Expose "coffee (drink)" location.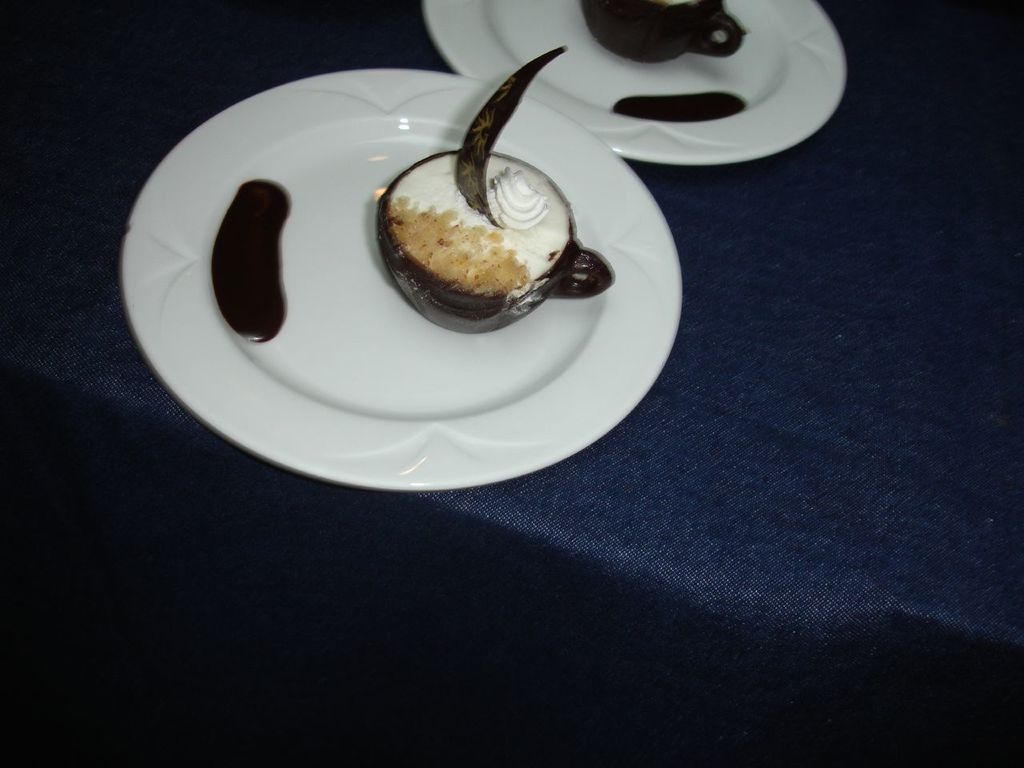
Exposed at bbox(390, 154, 568, 294).
